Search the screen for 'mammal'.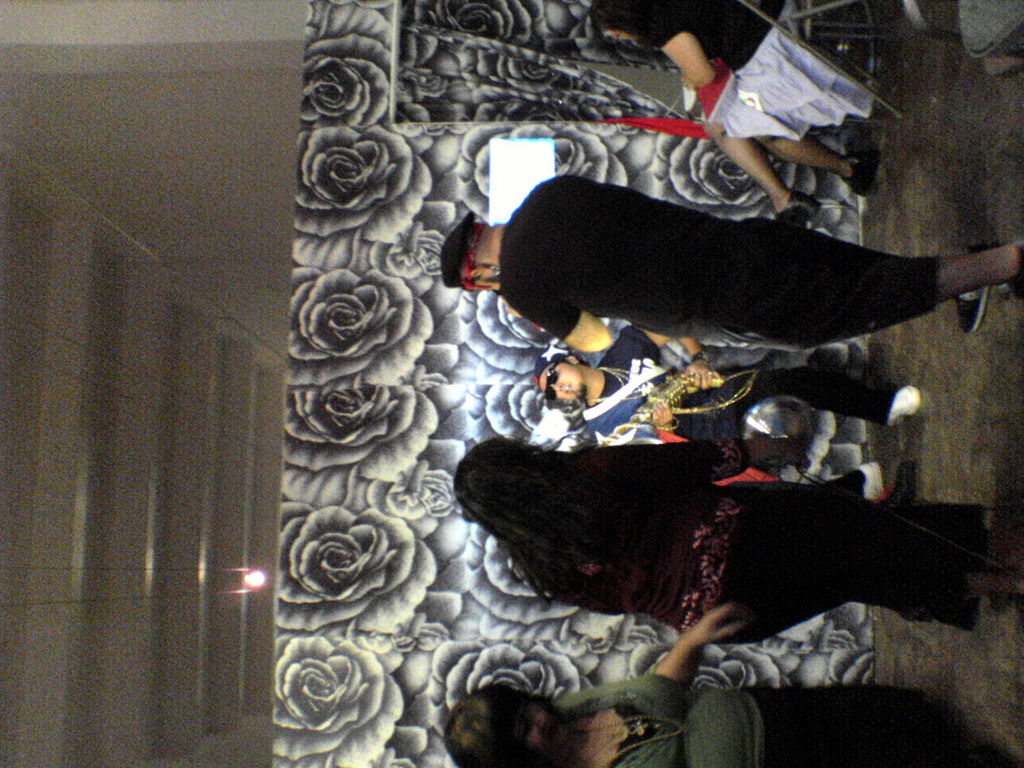
Found at box=[440, 602, 1023, 767].
